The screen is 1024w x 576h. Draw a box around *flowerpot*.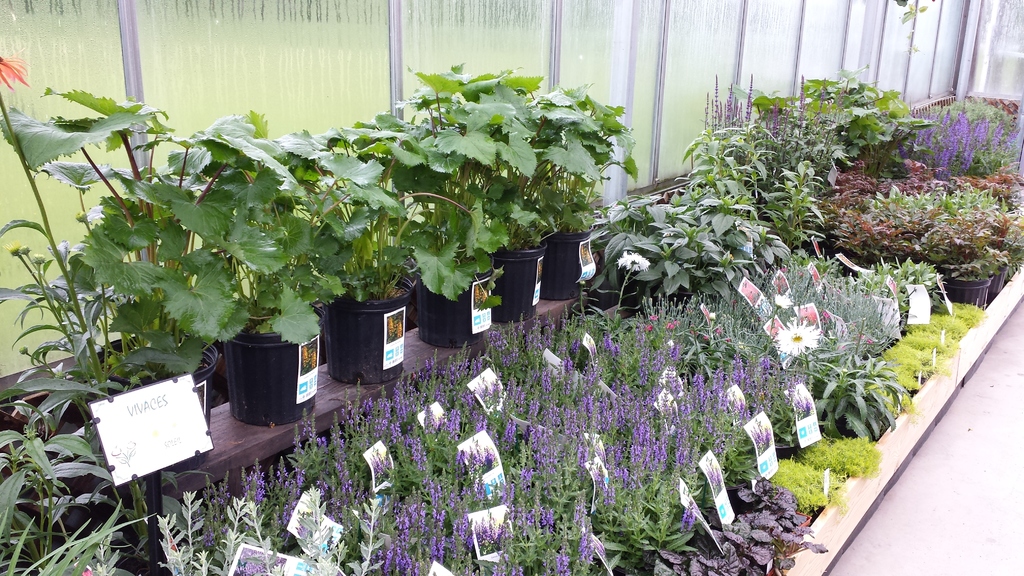
detection(488, 243, 550, 324).
